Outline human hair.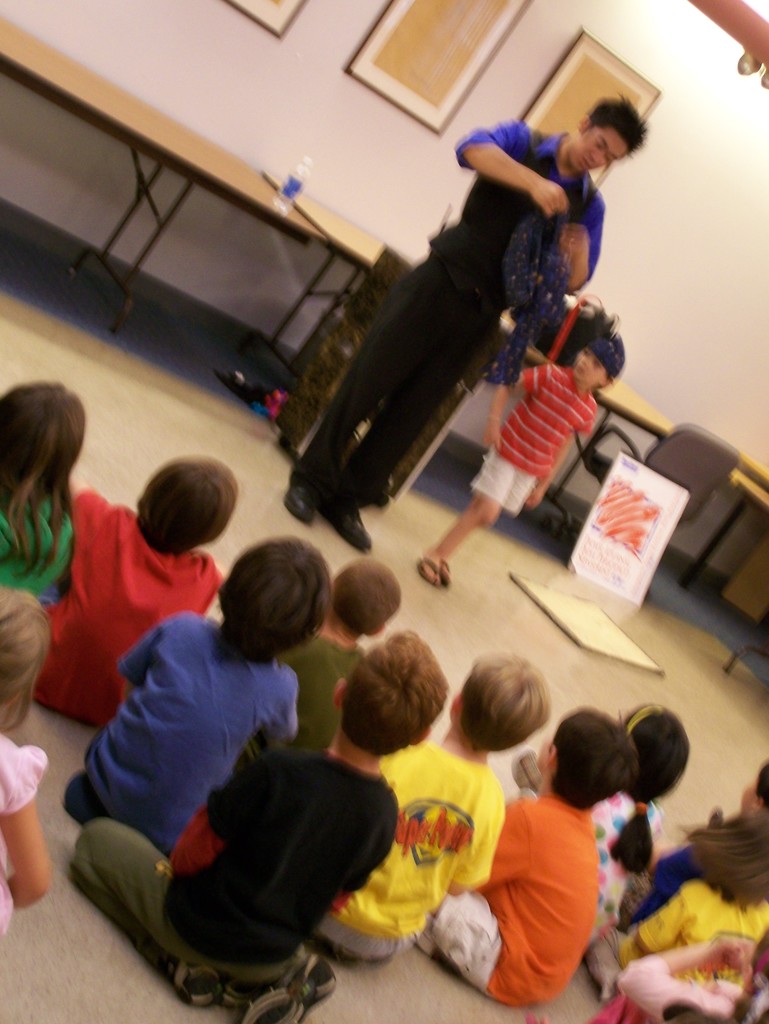
Outline: bbox=[550, 705, 644, 815].
